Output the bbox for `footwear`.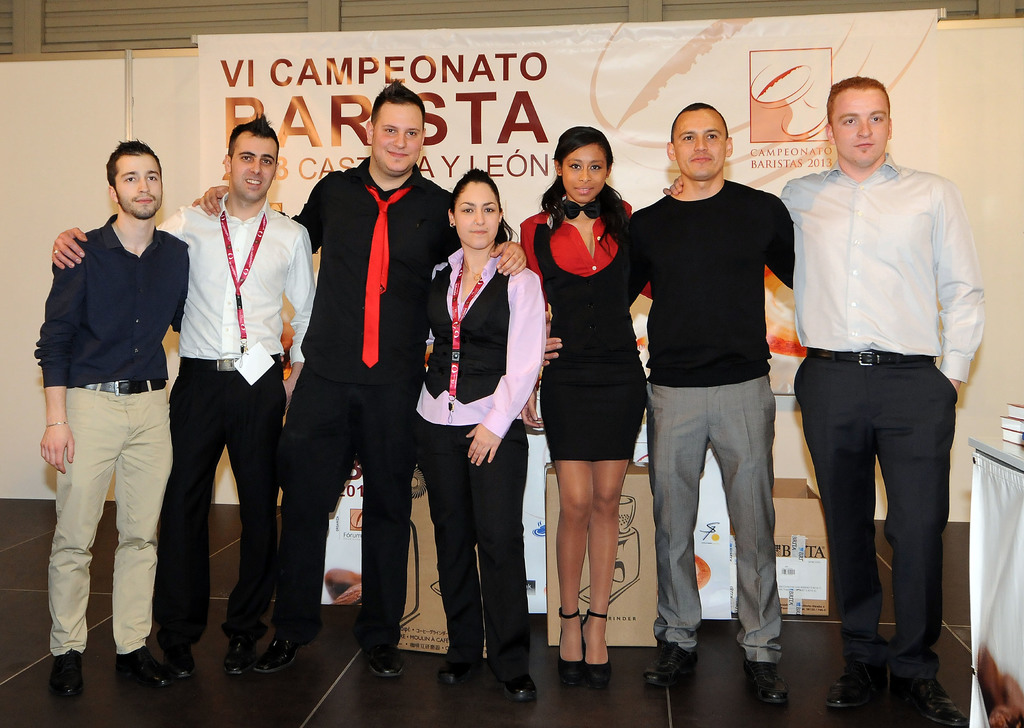
pyautogui.locateOnScreen(742, 658, 796, 706).
